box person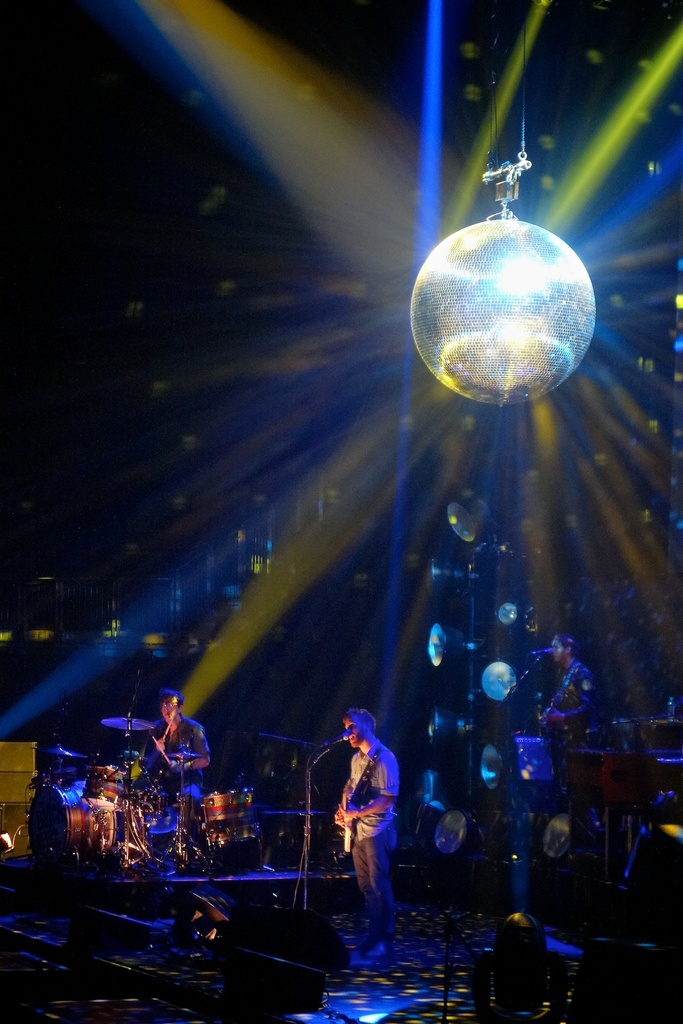
detection(324, 707, 411, 949)
